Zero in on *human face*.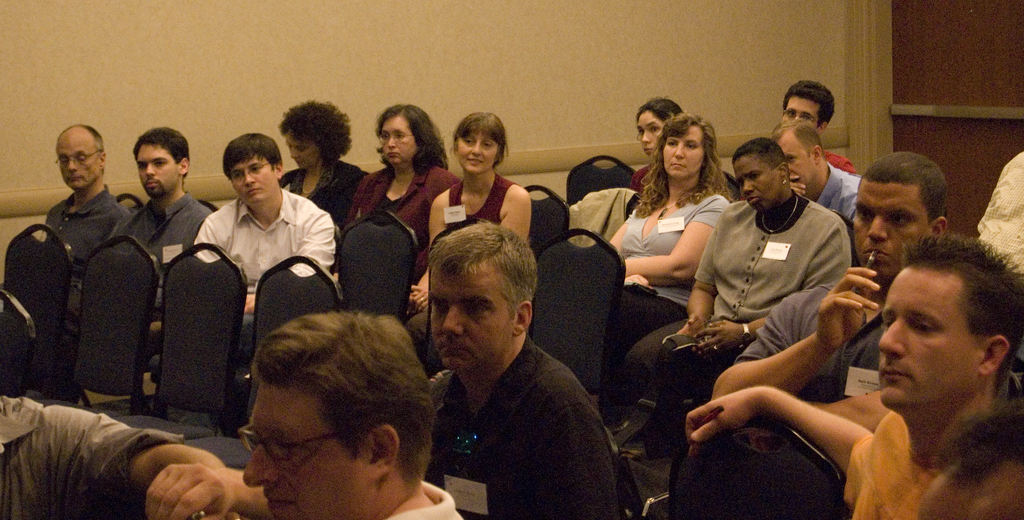
Zeroed in: [287,129,321,168].
